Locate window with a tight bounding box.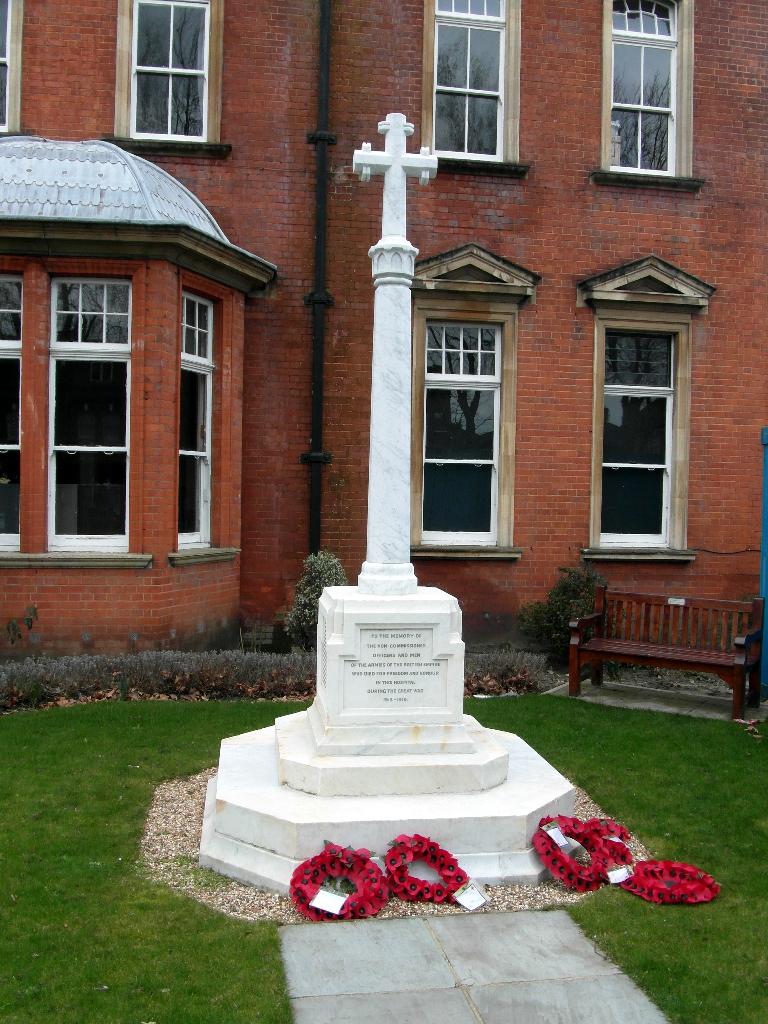
pyautogui.locateOnScreen(0, 0, 7, 134).
